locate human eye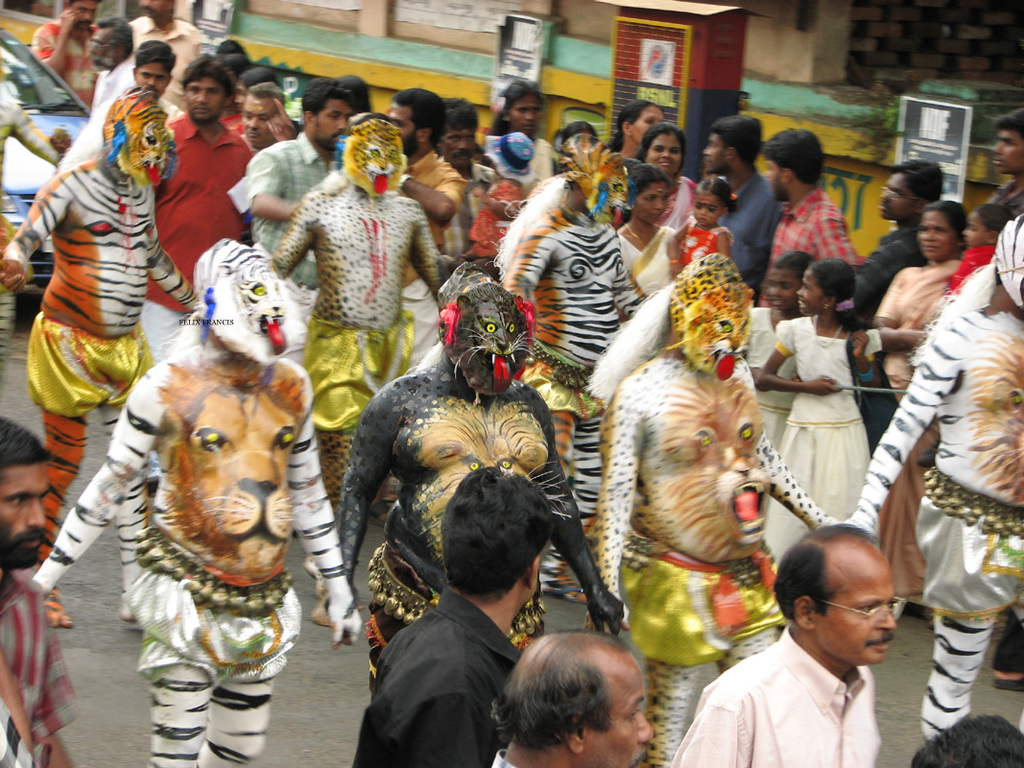
BBox(629, 710, 639, 724)
